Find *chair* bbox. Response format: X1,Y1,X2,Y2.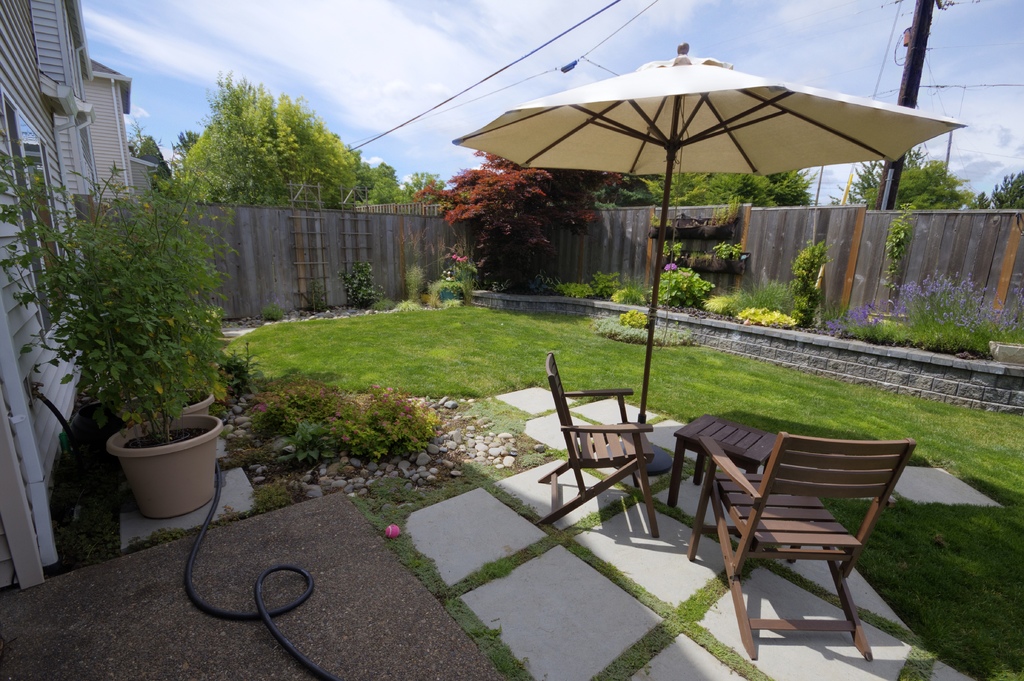
534,349,658,537.
